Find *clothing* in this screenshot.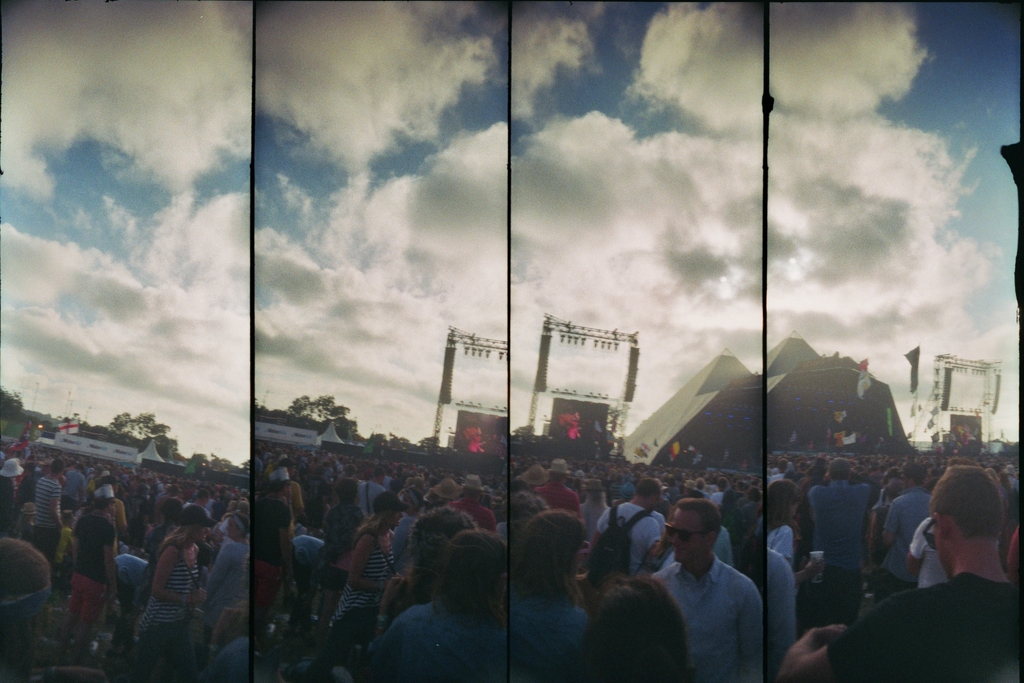
The bounding box for *clothing* is <bbox>337, 516, 397, 650</bbox>.
